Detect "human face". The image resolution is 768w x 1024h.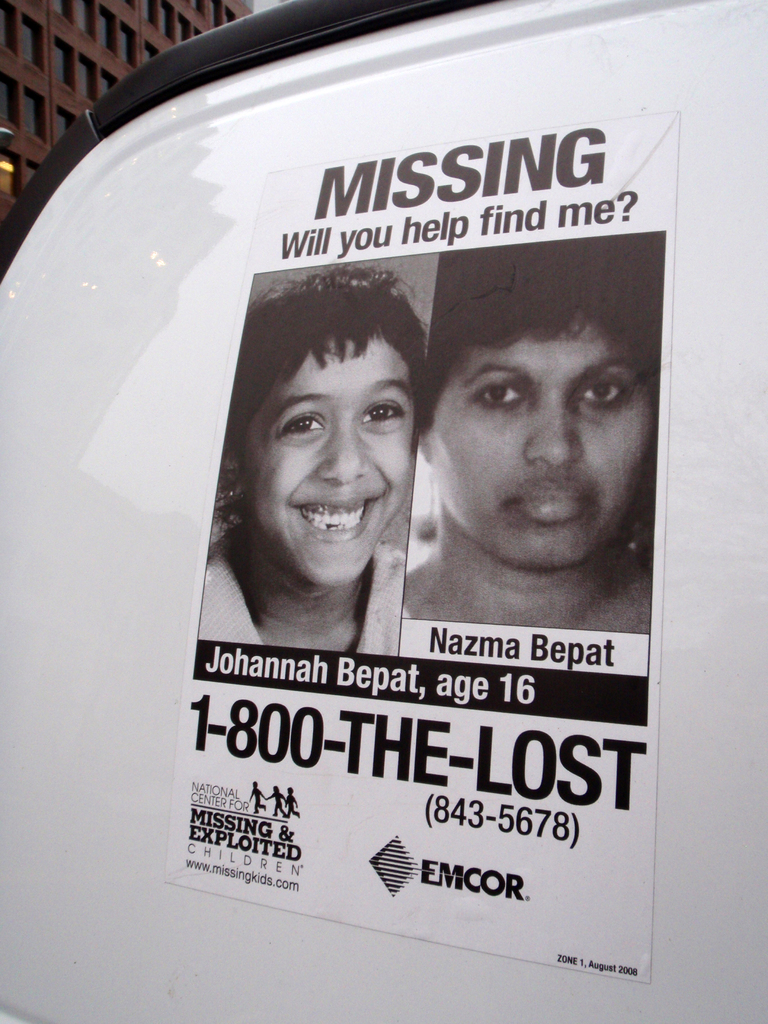
(left=248, top=338, right=413, bottom=583).
